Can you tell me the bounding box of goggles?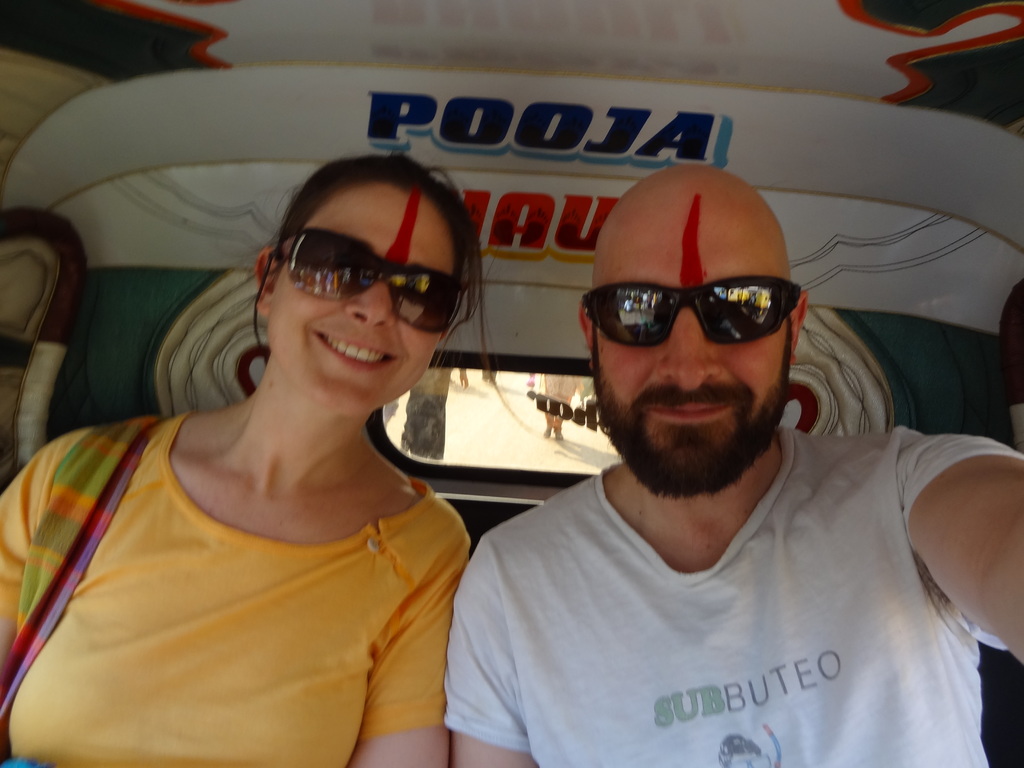
region(285, 221, 463, 347).
